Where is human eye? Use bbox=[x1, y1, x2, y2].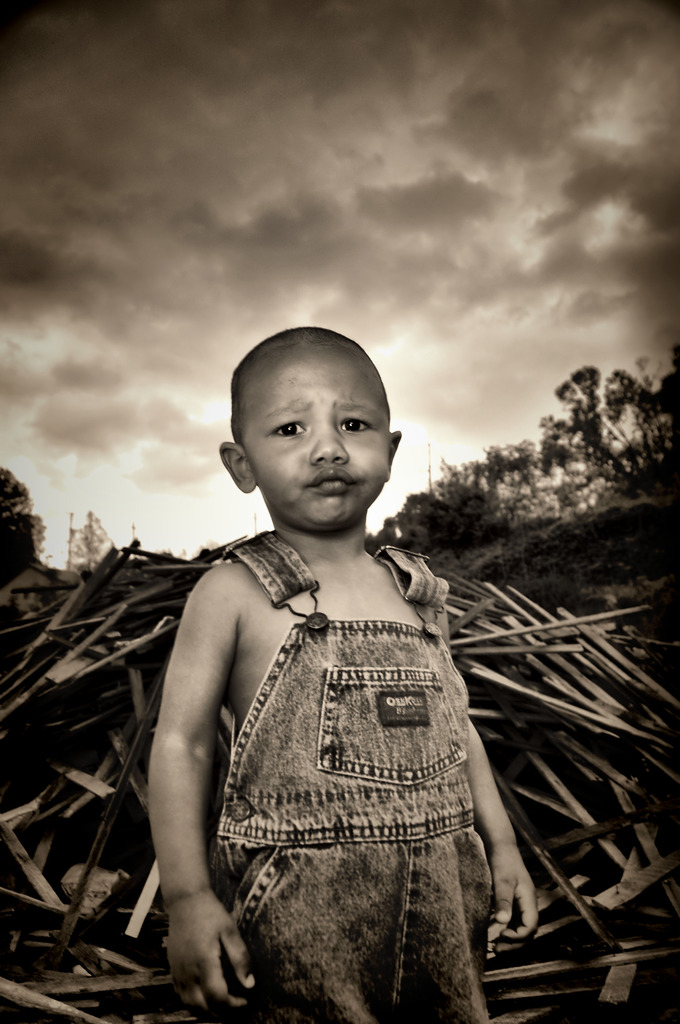
bbox=[268, 417, 308, 442].
